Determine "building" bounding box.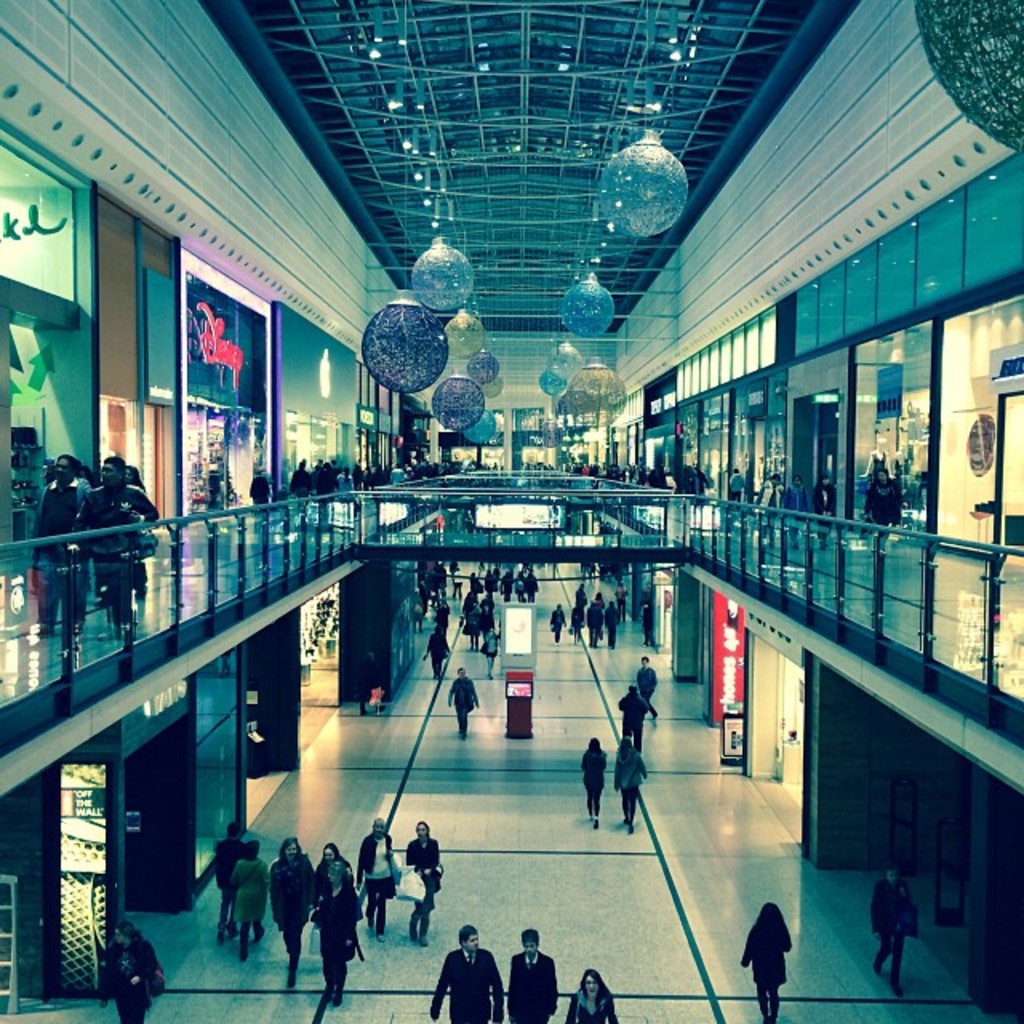
Determined: region(0, 0, 1021, 1021).
